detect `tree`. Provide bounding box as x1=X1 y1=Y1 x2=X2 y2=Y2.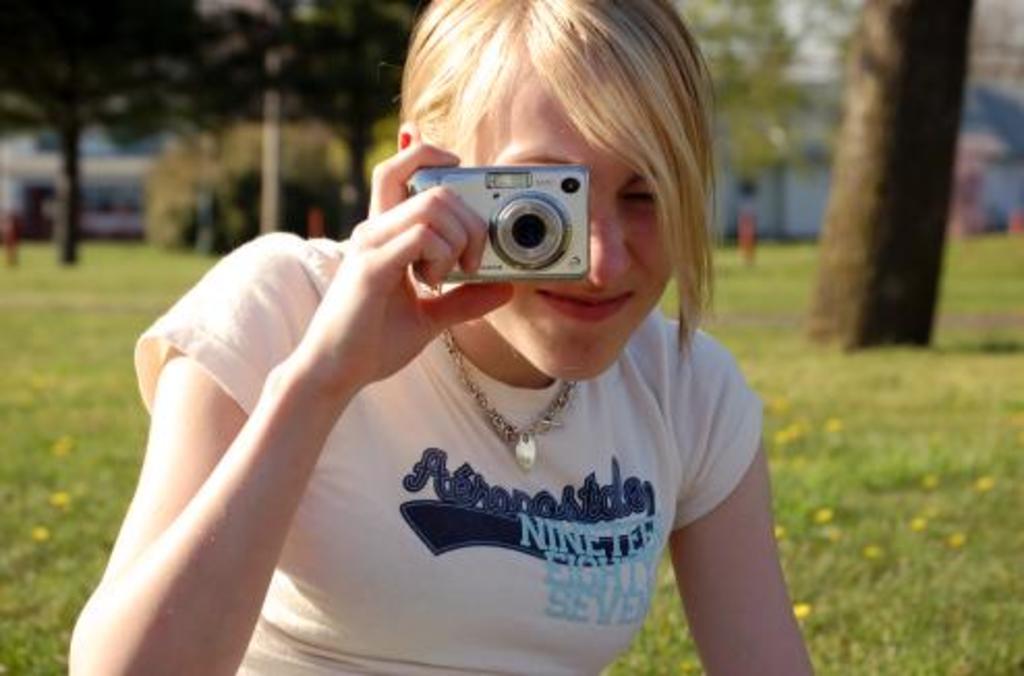
x1=0 y1=0 x2=253 y2=274.
